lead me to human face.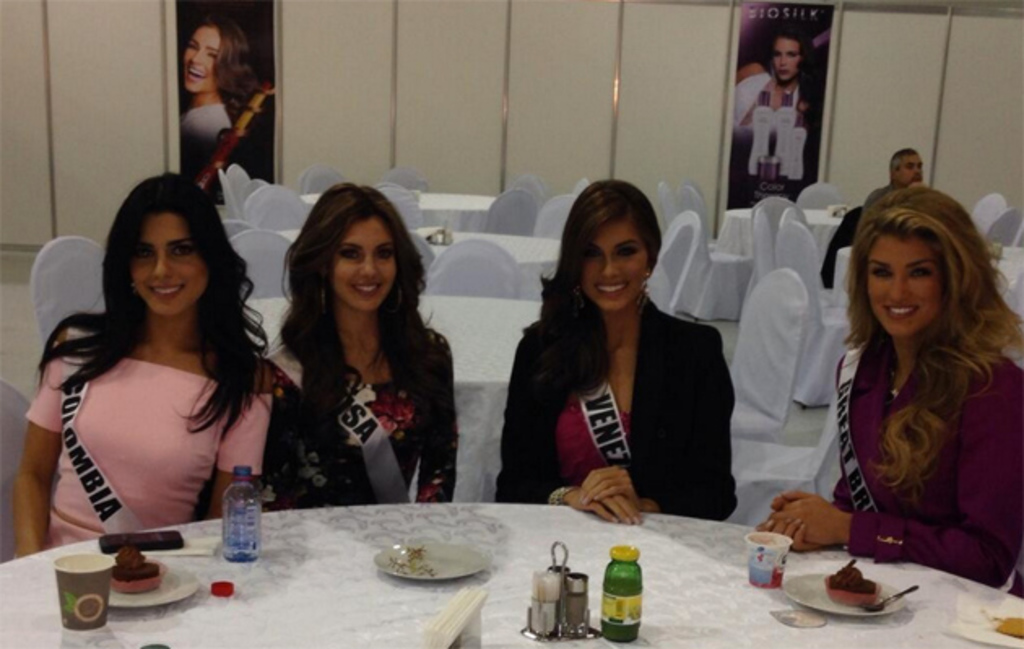
Lead to crop(868, 226, 943, 350).
